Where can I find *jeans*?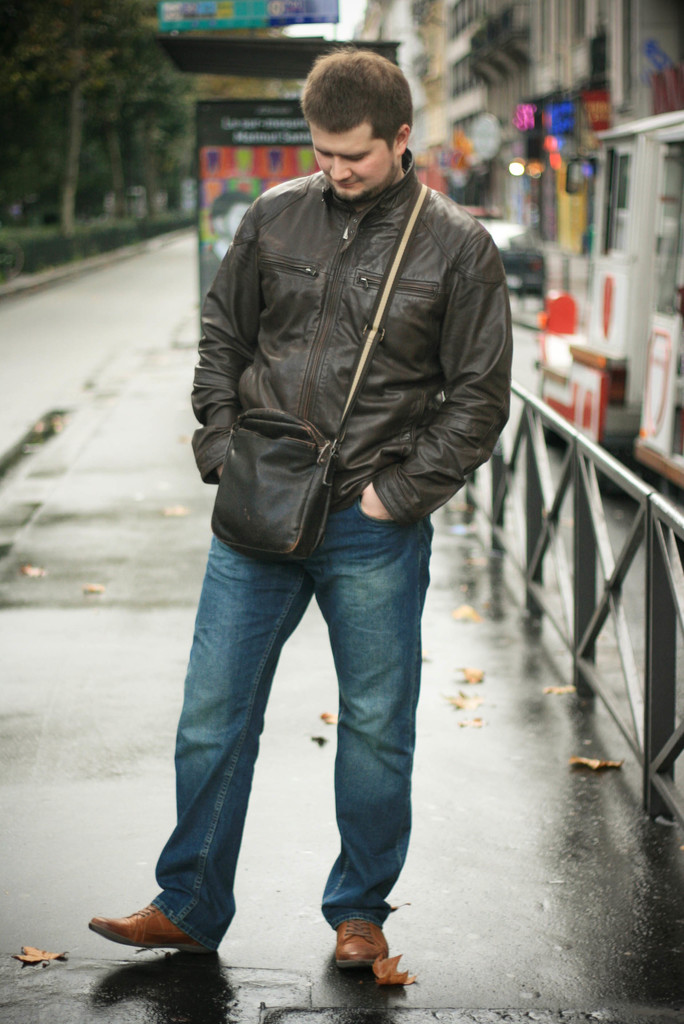
You can find it at bbox=[122, 508, 457, 961].
